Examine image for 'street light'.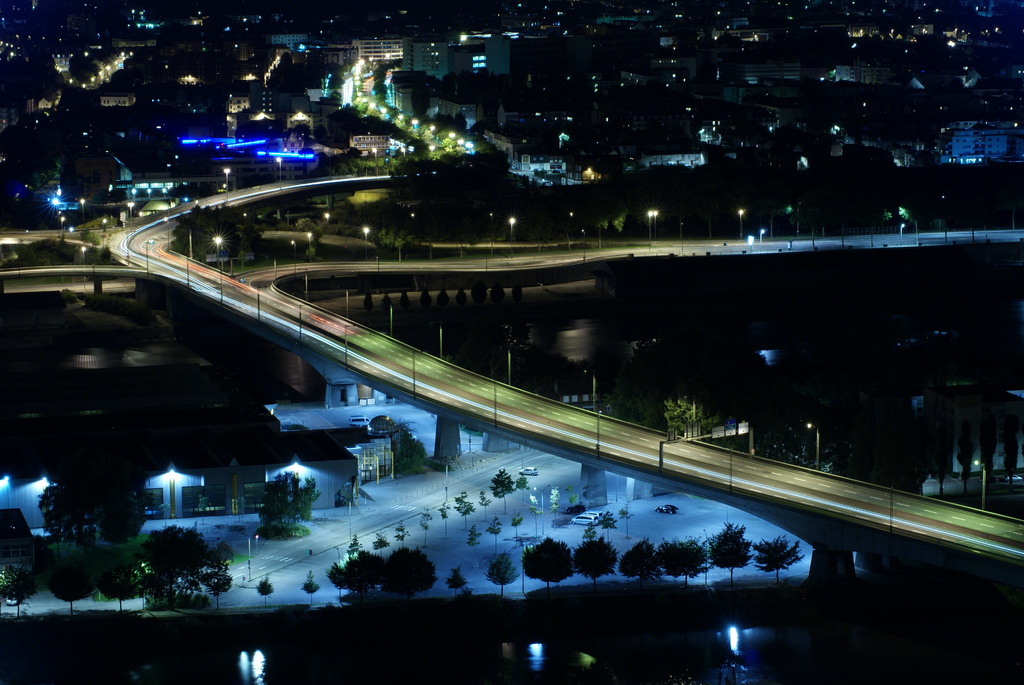
Examination result: Rect(735, 205, 748, 235).
